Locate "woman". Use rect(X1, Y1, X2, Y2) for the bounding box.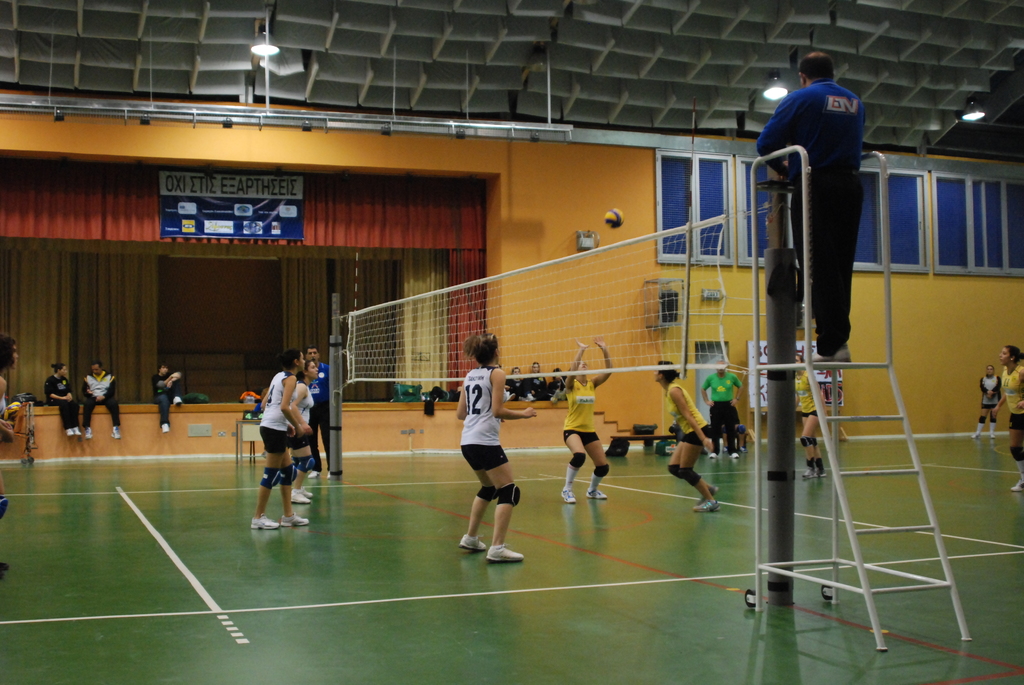
rect(566, 333, 615, 502).
